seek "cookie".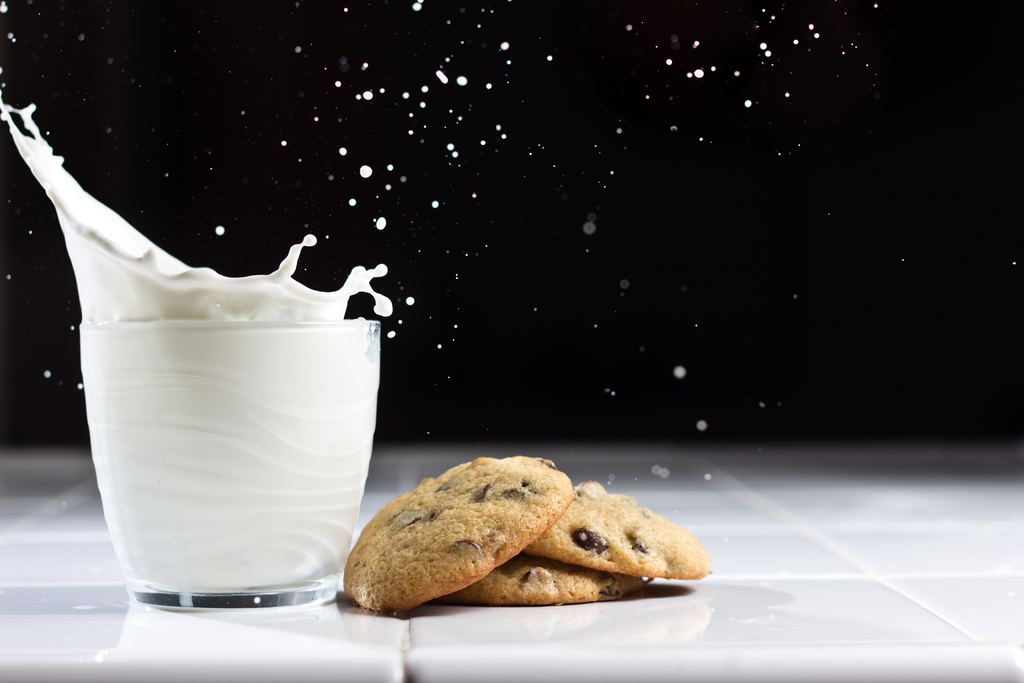
<bbox>440, 556, 649, 606</bbox>.
